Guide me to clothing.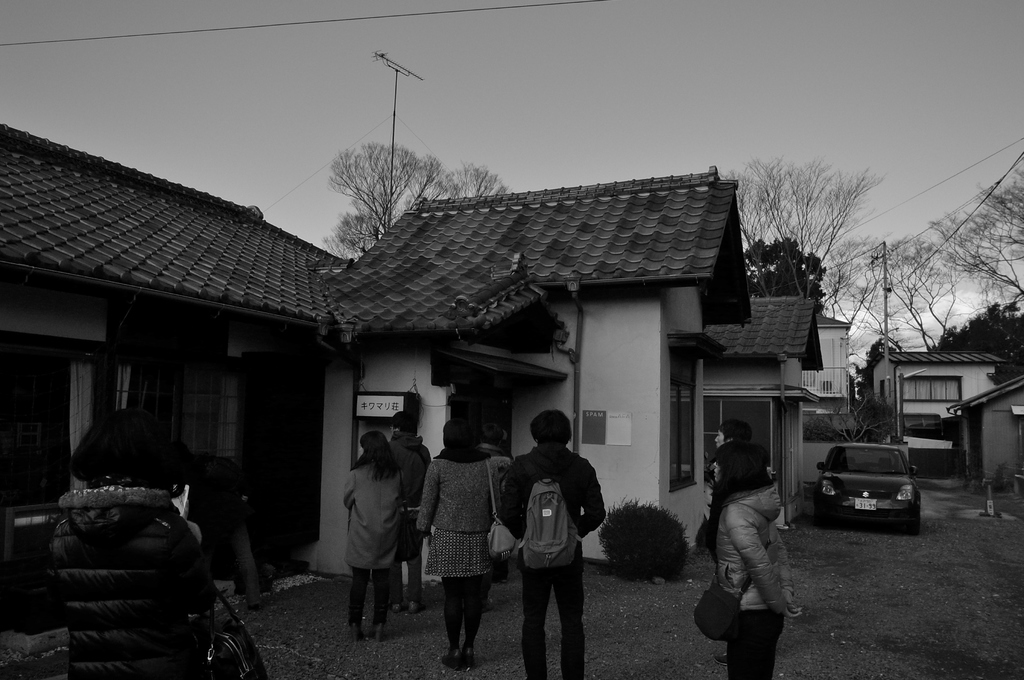
Guidance: rect(415, 454, 507, 647).
